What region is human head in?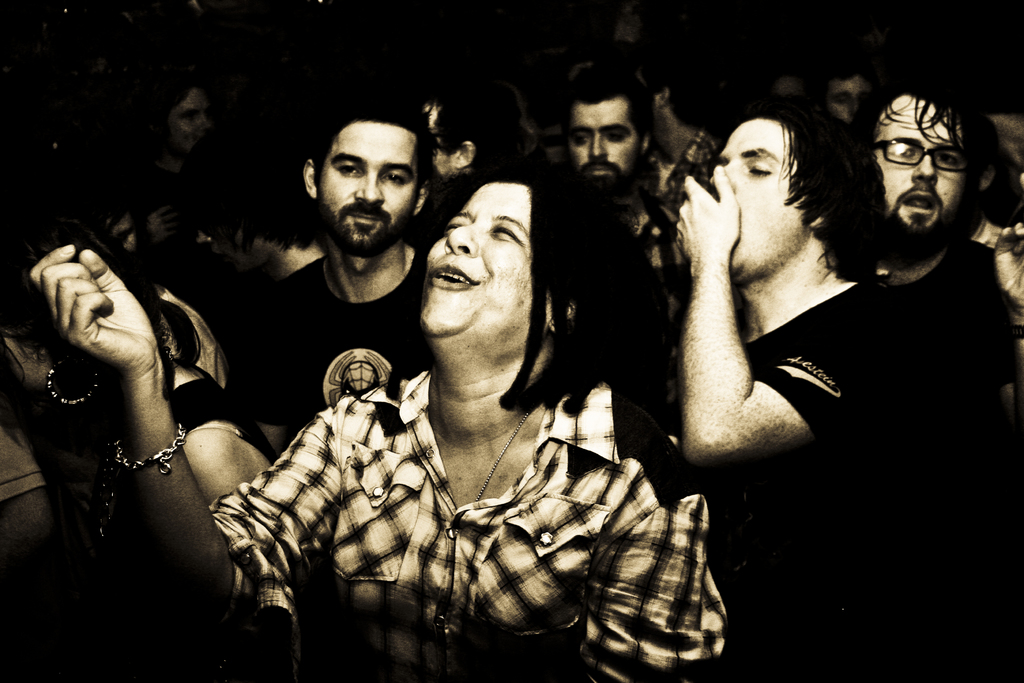
<box>860,74,996,237</box>.
